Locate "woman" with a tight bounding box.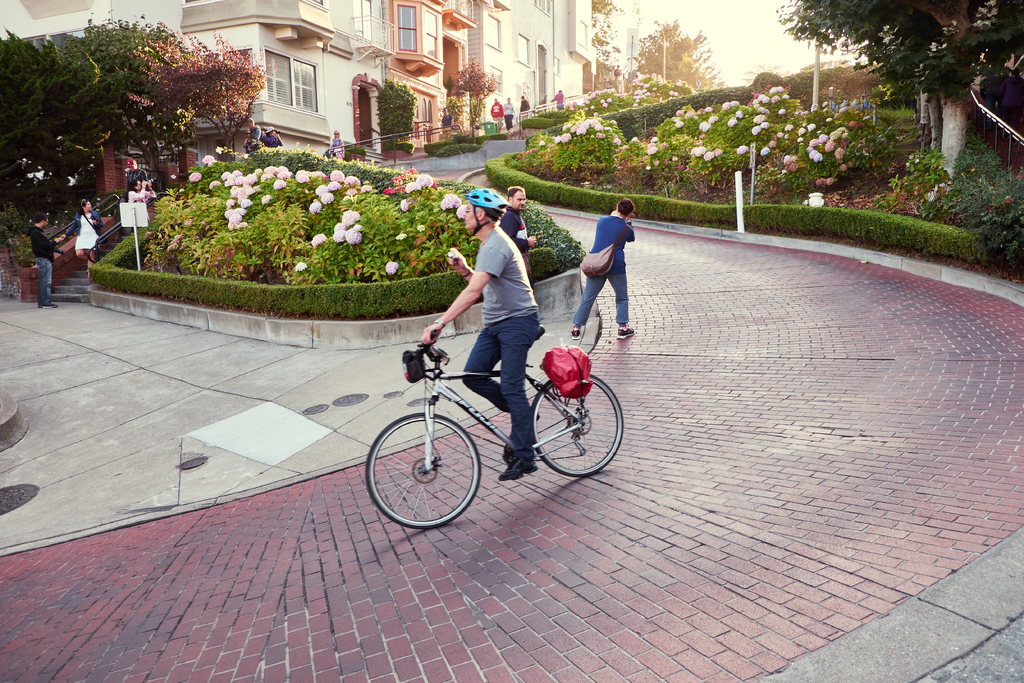
Rect(65, 192, 108, 279).
